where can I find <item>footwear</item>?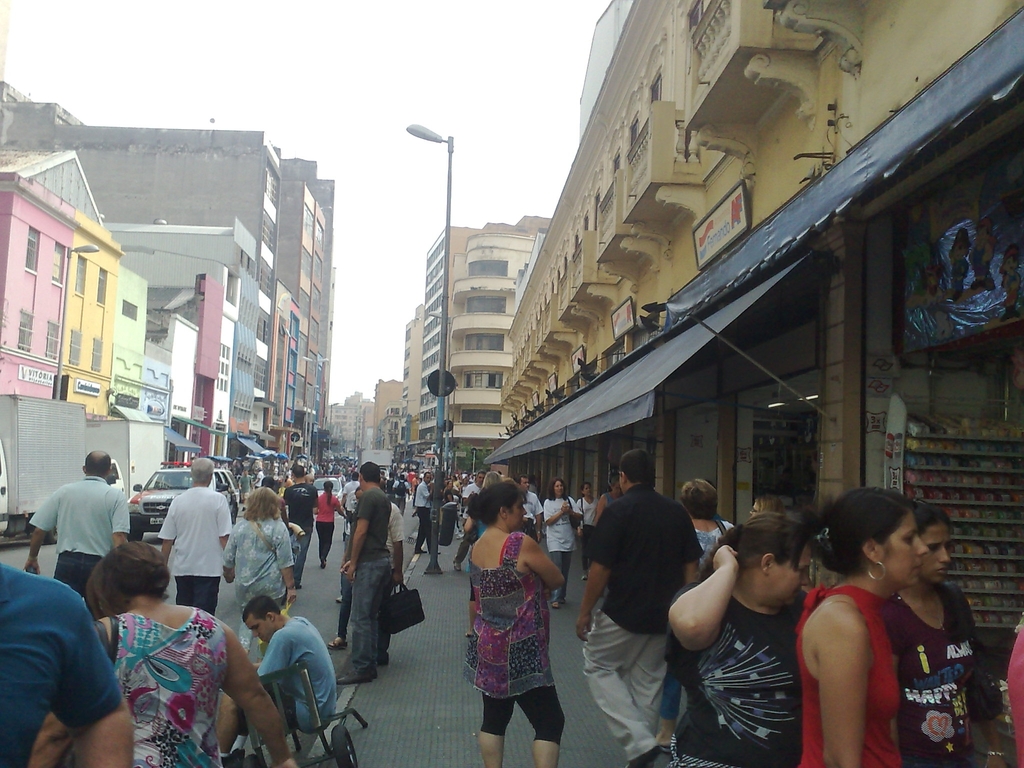
You can find it at 463:632:477:637.
